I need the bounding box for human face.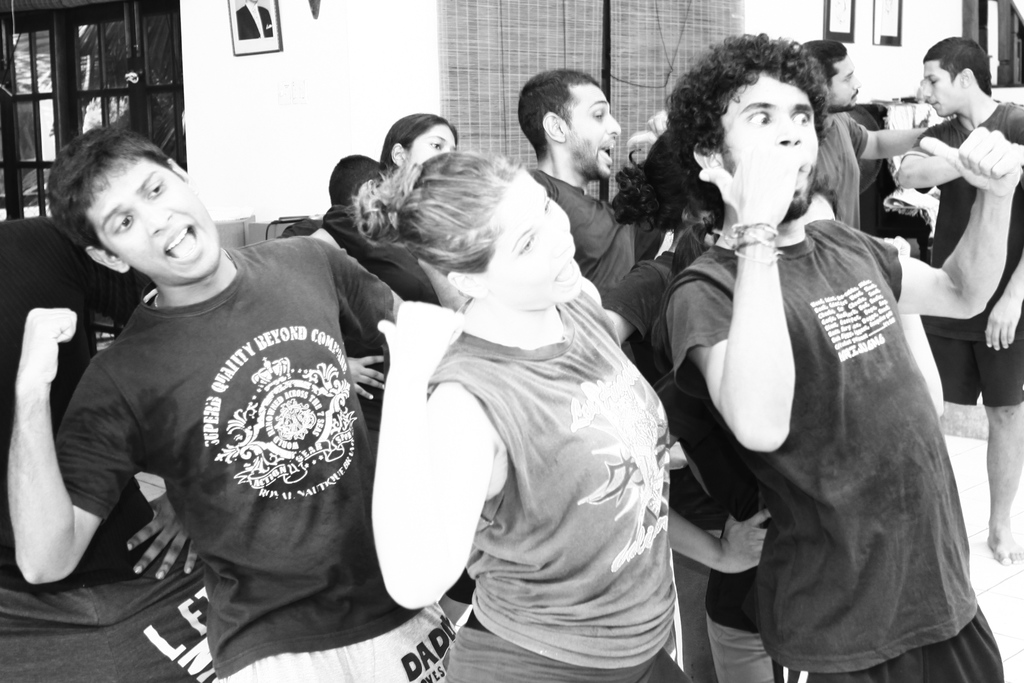
Here it is: box=[723, 74, 820, 219].
